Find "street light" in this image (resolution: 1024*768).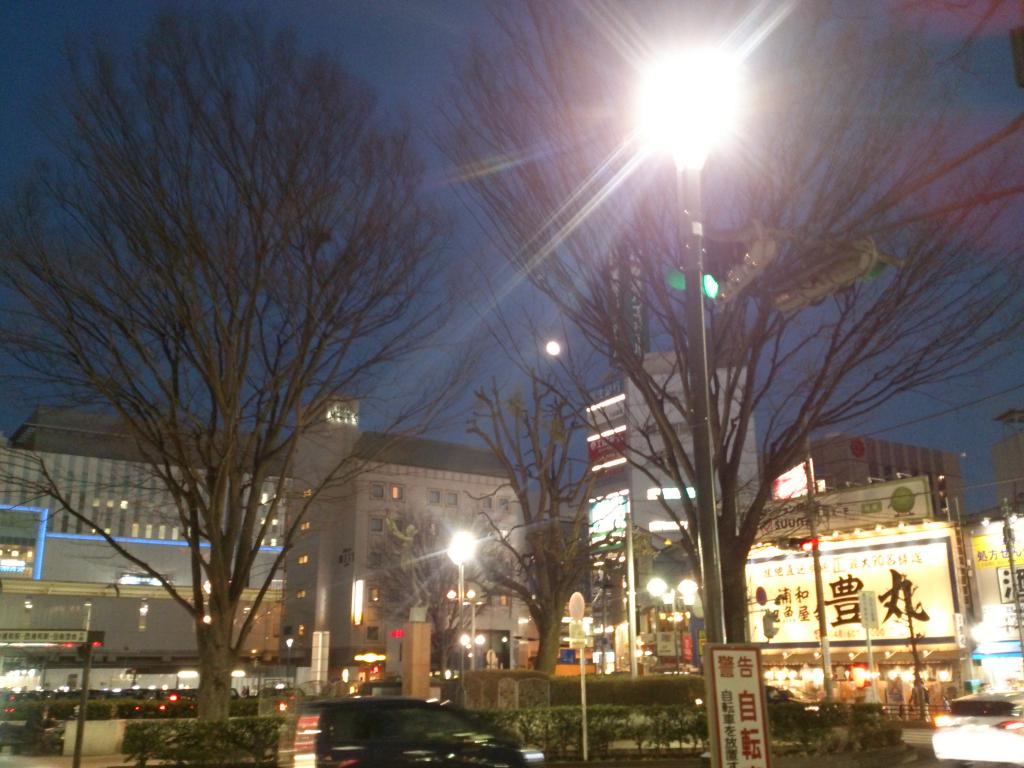
(675,582,696,667).
